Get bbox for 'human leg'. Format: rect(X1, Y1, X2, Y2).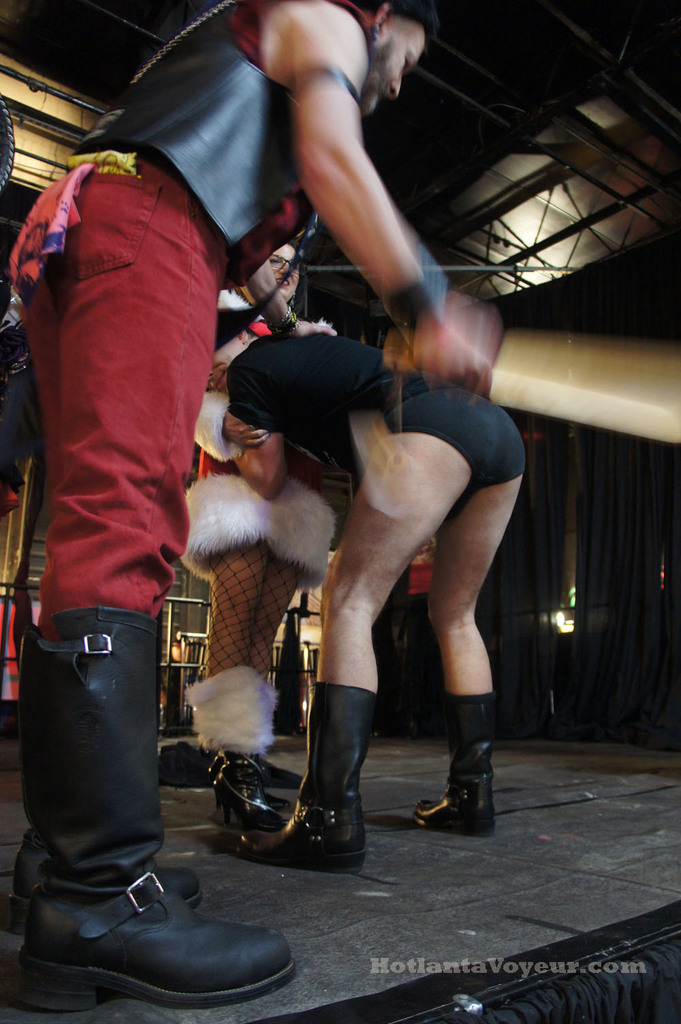
rect(413, 406, 527, 835).
